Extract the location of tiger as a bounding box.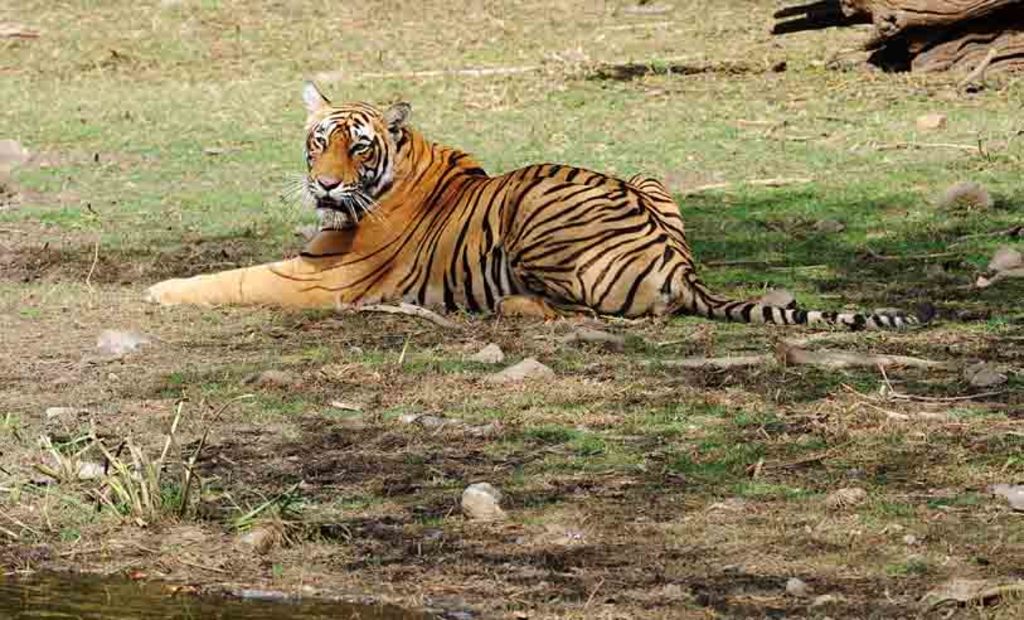
145,77,921,331.
